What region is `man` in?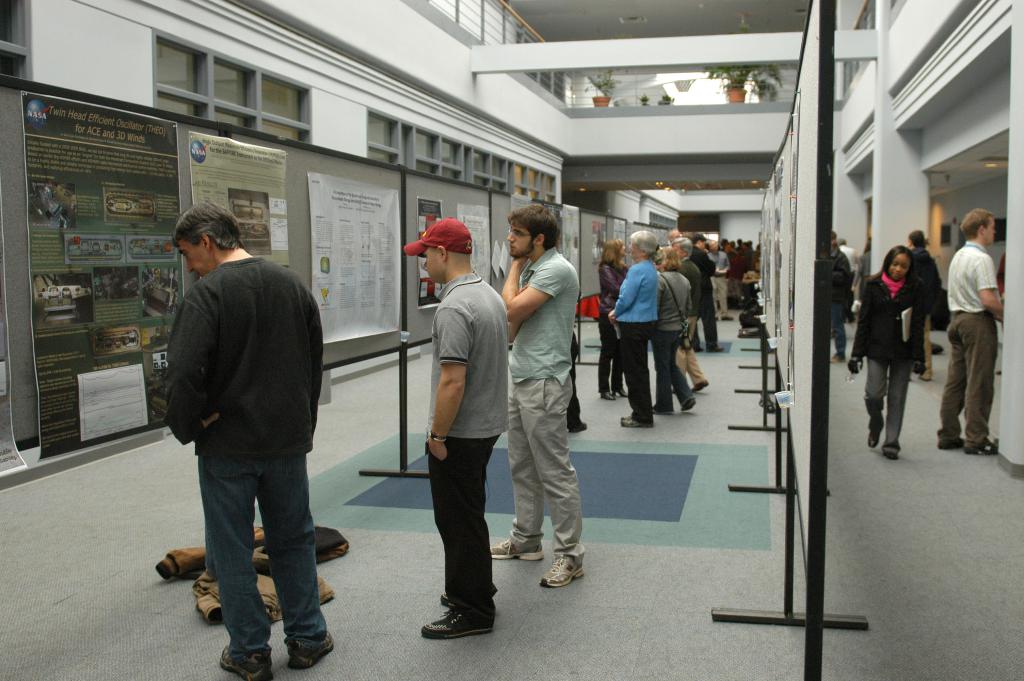
[x1=909, y1=230, x2=935, y2=382].
